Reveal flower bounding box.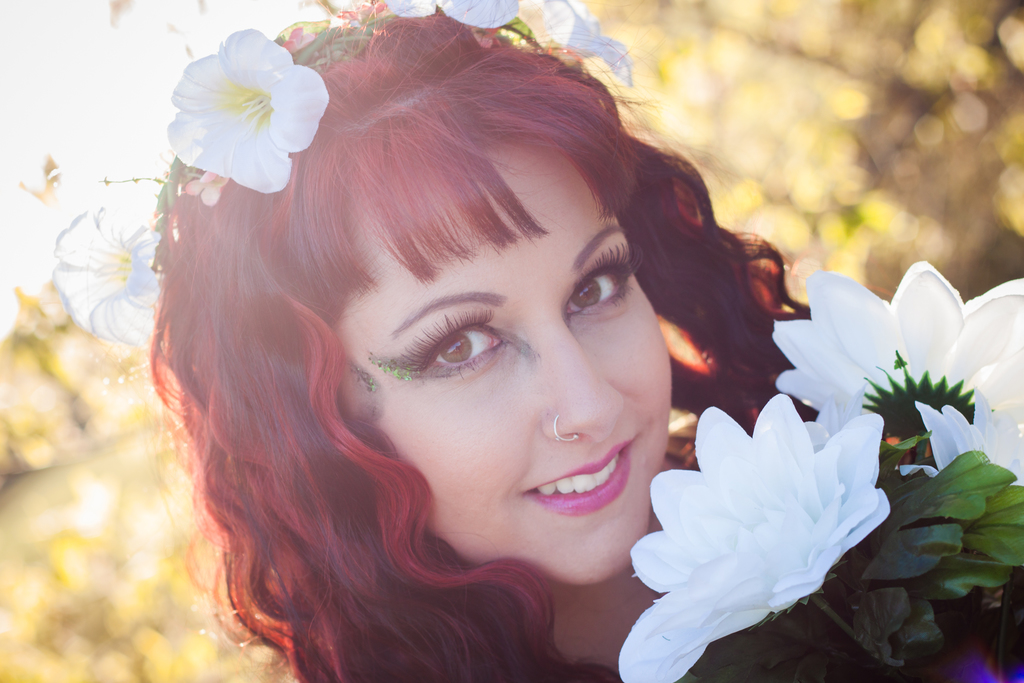
Revealed: box=[767, 255, 1023, 444].
